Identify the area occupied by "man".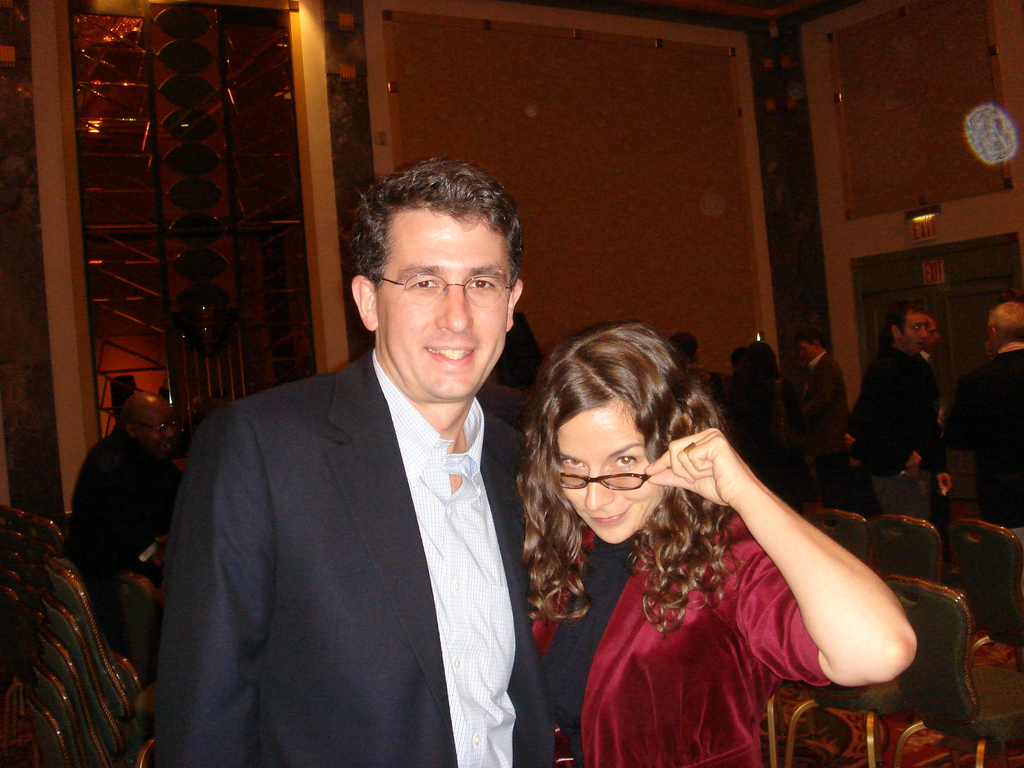
Area: bbox(801, 335, 858, 501).
